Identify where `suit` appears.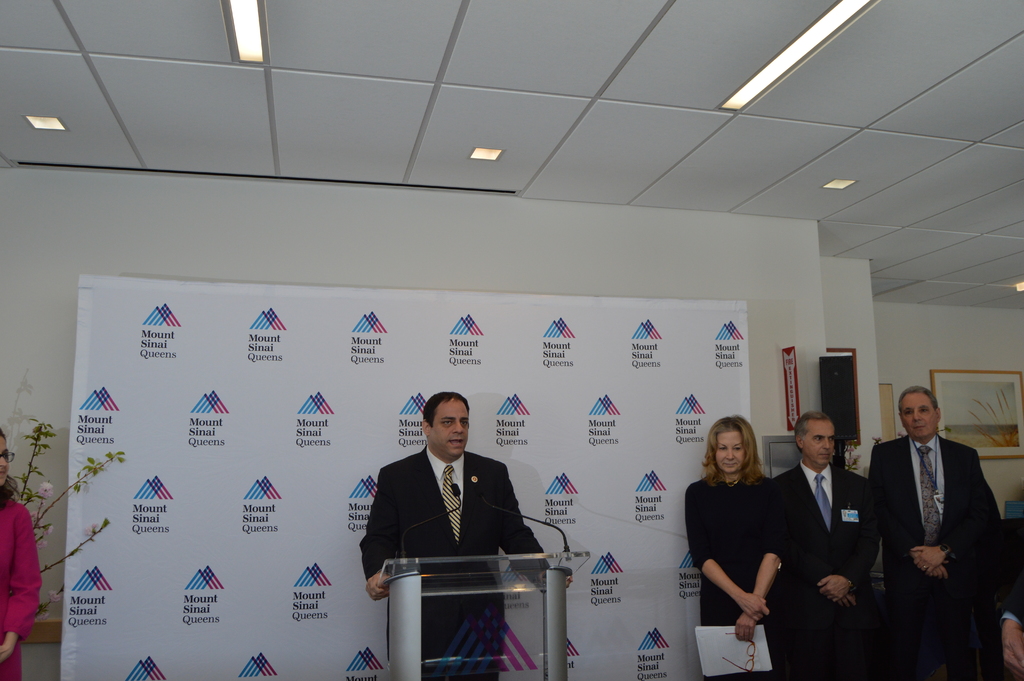
Appears at 359/444/548/680.
